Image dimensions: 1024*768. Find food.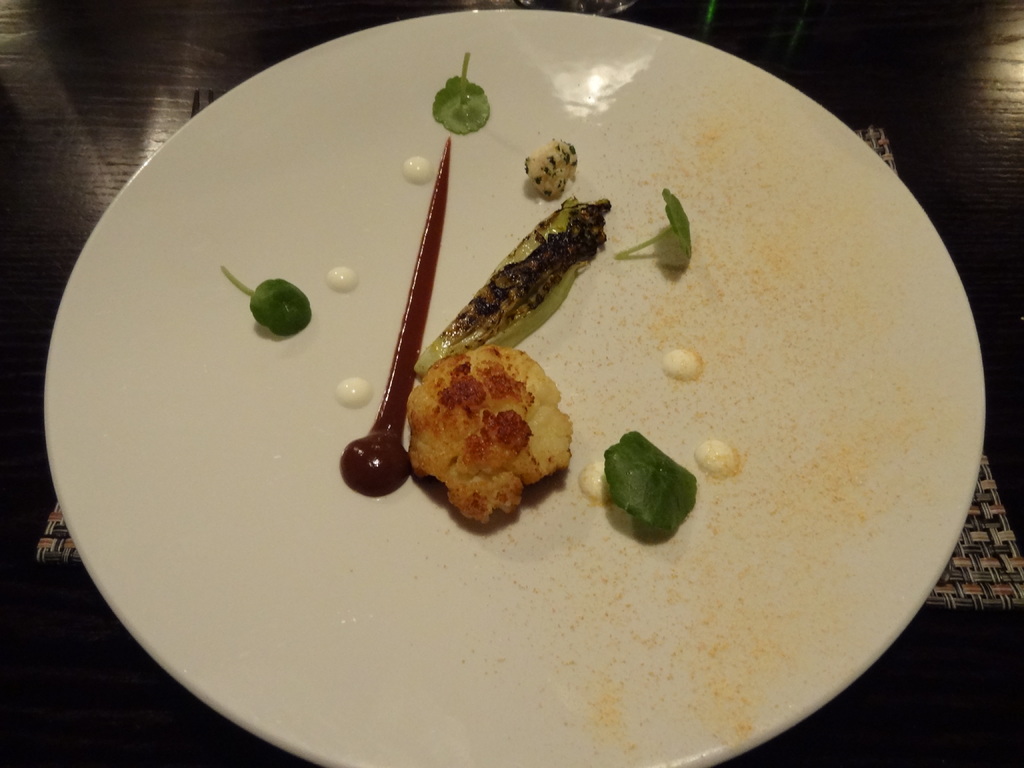
433 49 492 134.
